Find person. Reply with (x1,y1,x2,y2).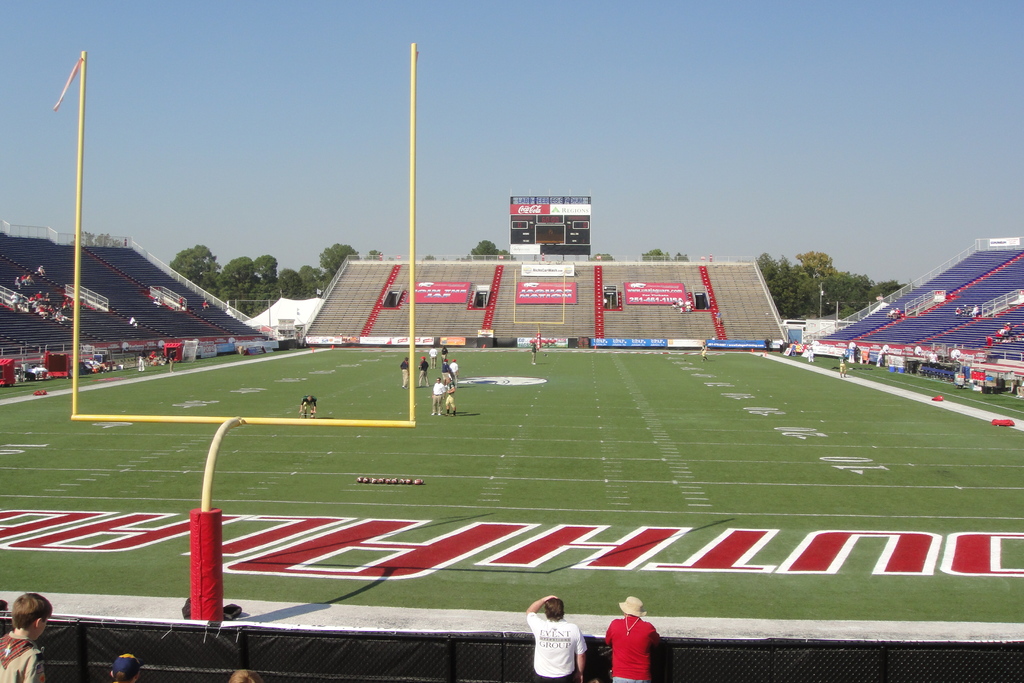
(431,374,445,416).
